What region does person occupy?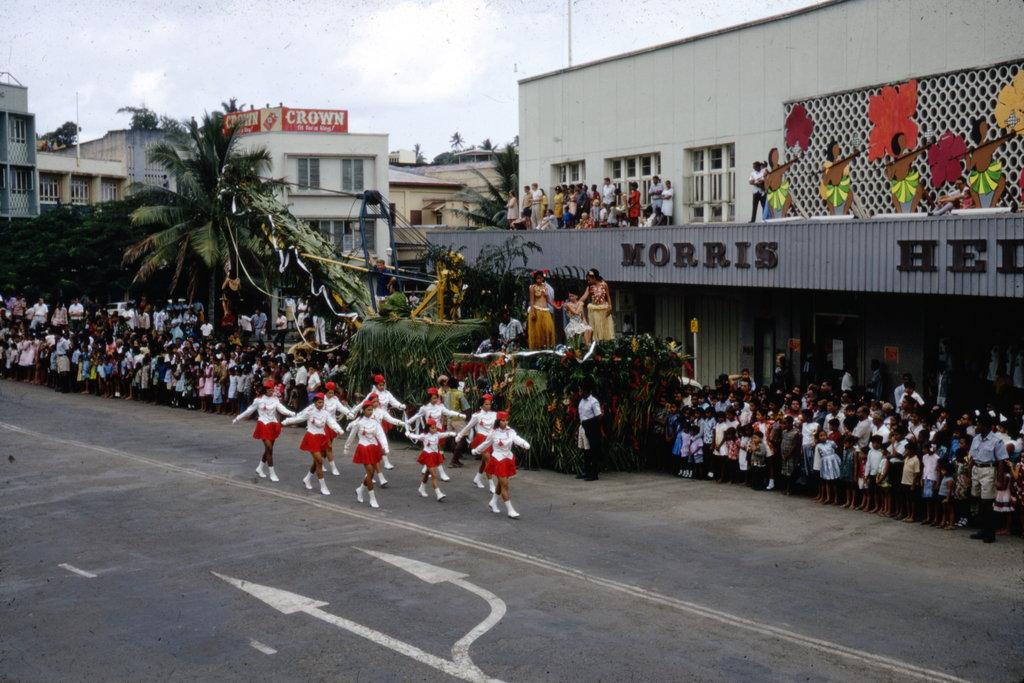
[476, 326, 503, 353].
